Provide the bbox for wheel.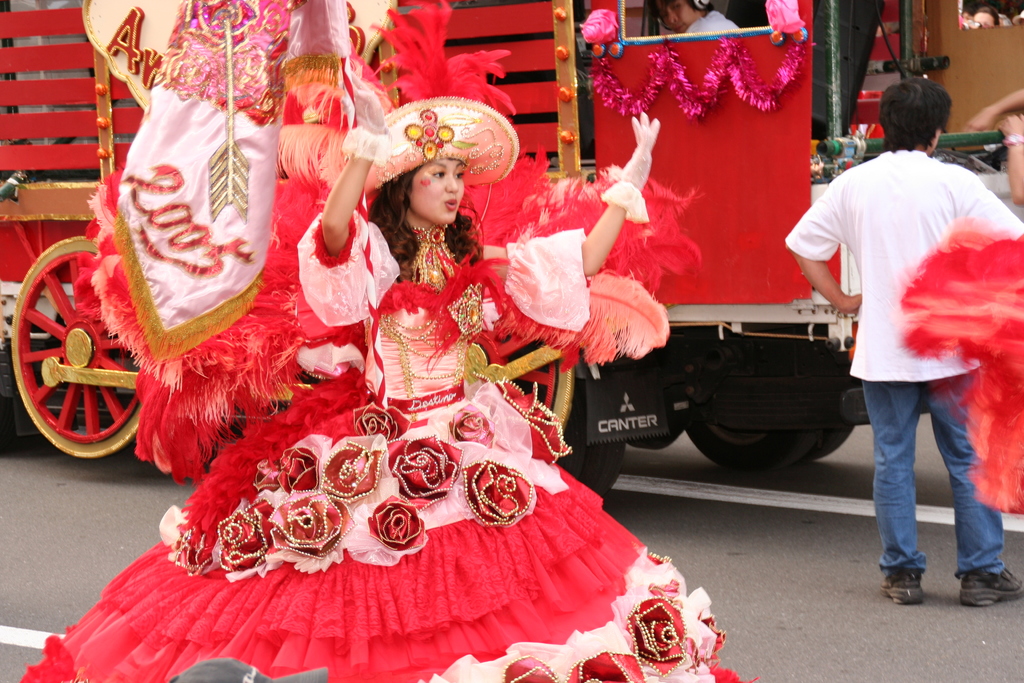
<region>481, 331, 619, 498</region>.
